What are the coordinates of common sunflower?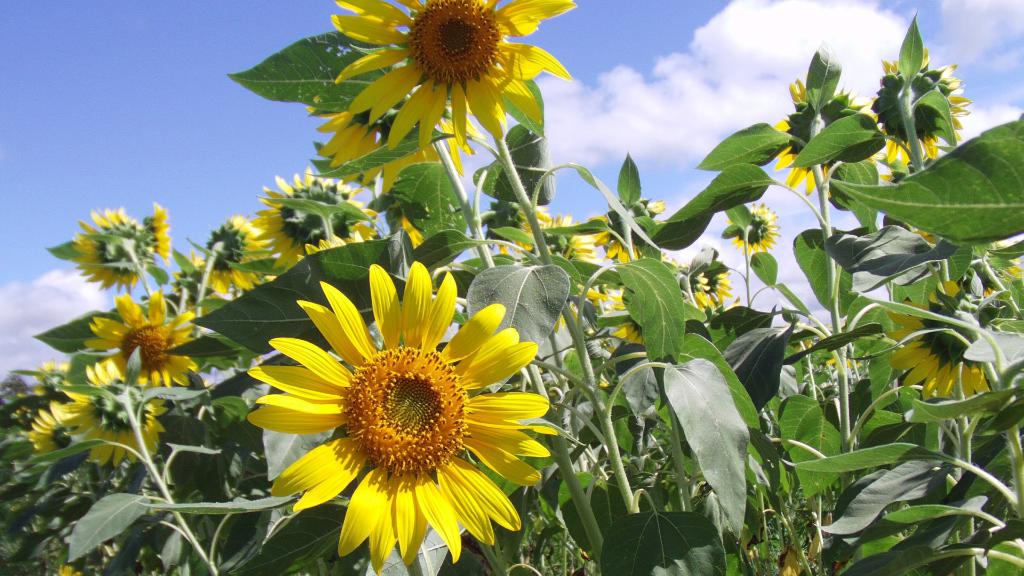
{"x1": 871, "y1": 45, "x2": 963, "y2": 163}.
